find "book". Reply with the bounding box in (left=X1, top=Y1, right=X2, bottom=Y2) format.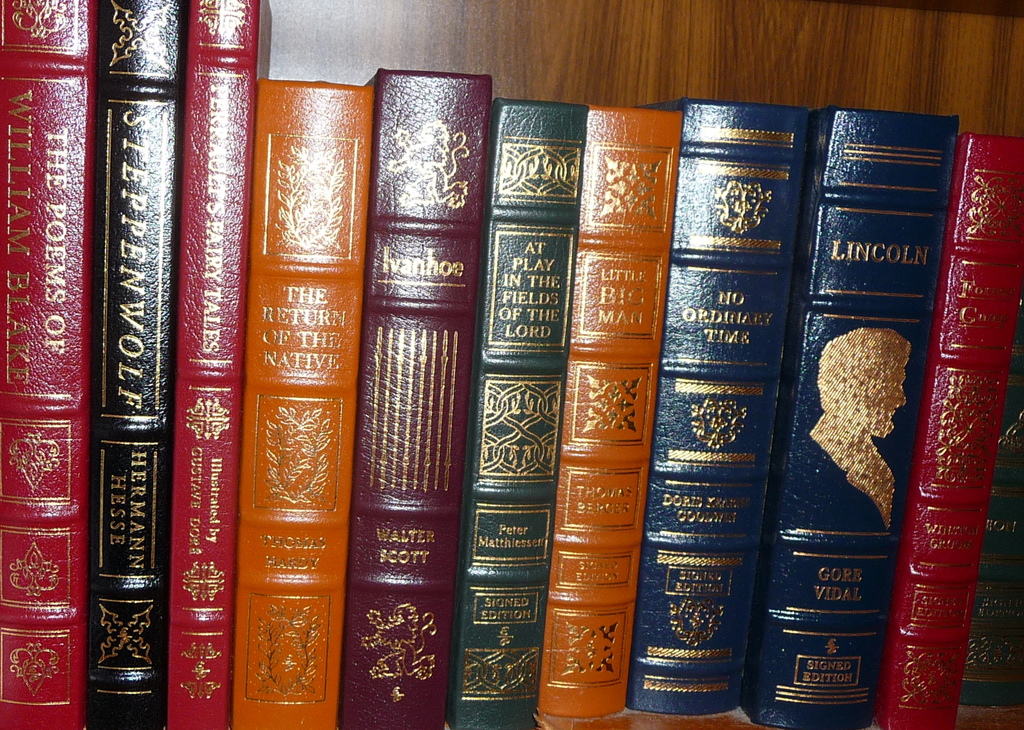
(left=232, top=81, right=374, bottom=729).
